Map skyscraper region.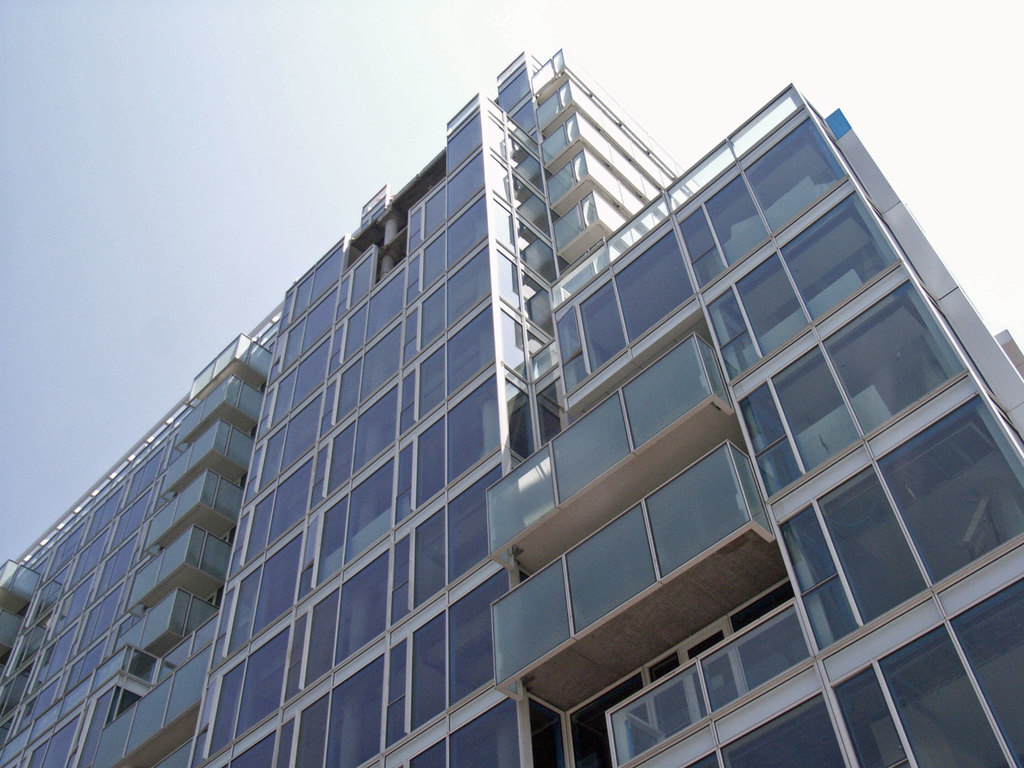
Mapped to 3/39/1023/767.
